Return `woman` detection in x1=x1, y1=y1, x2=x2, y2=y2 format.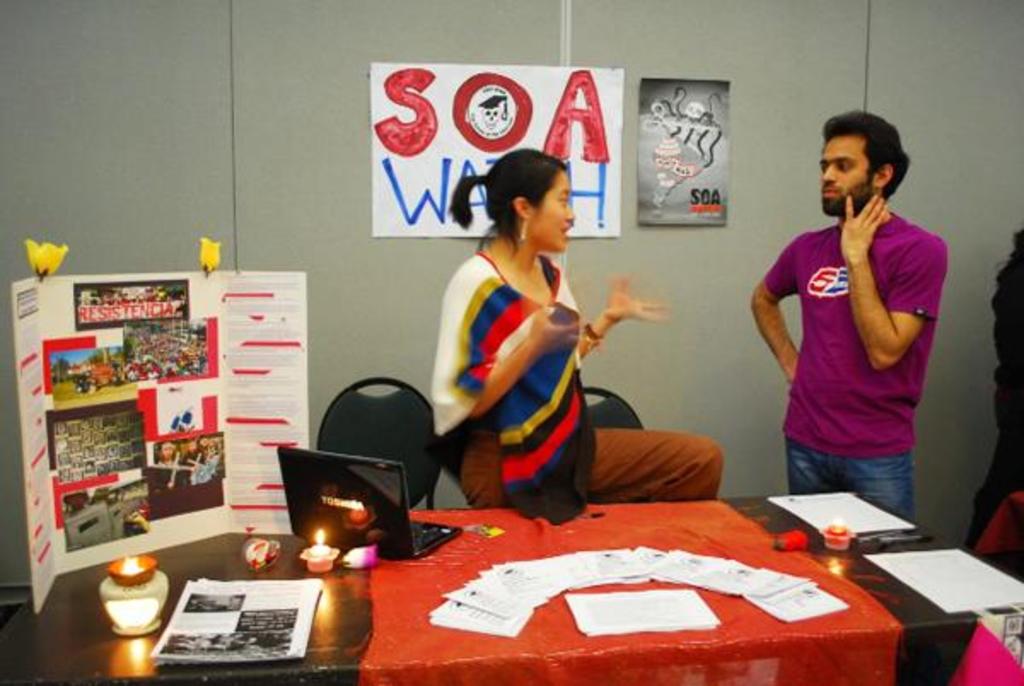
x1=425, y1=159, x2=678, y2=509.
